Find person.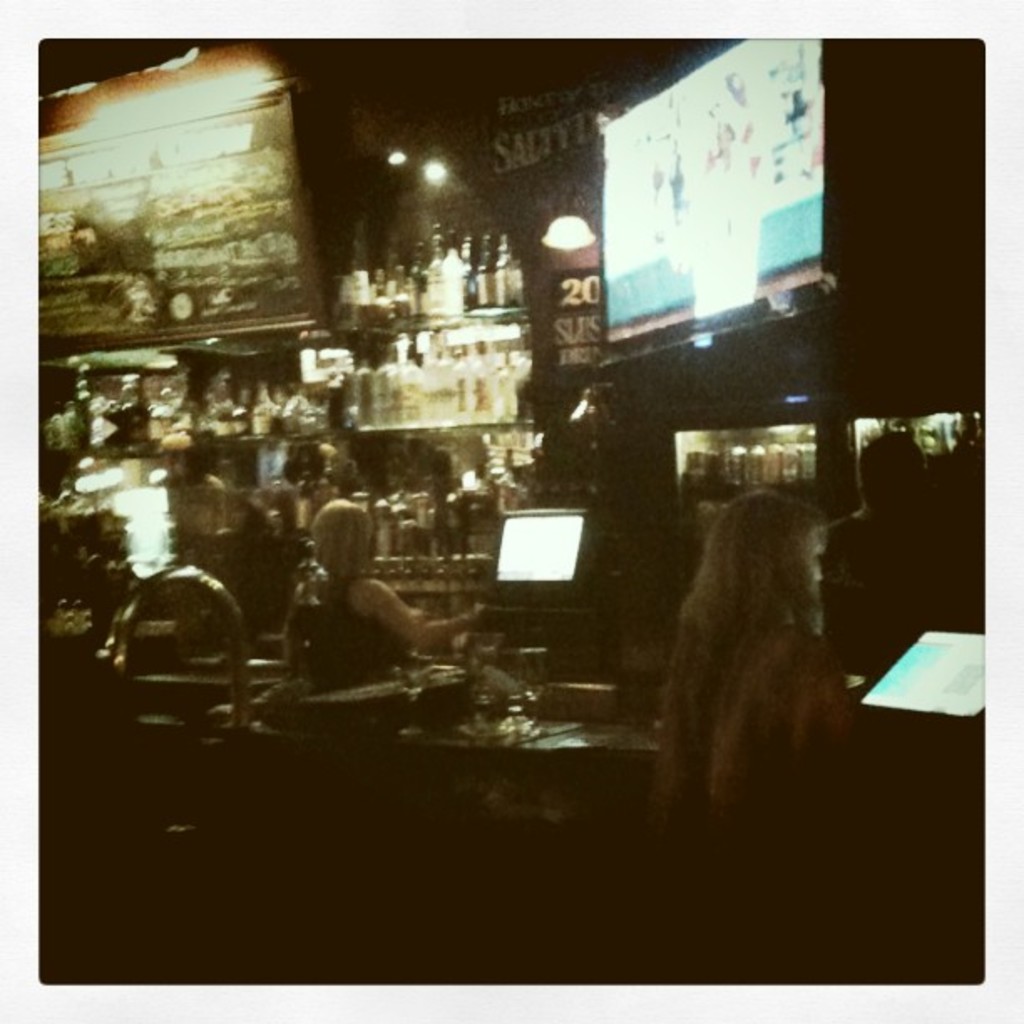
[300, 500, 475, 684].
